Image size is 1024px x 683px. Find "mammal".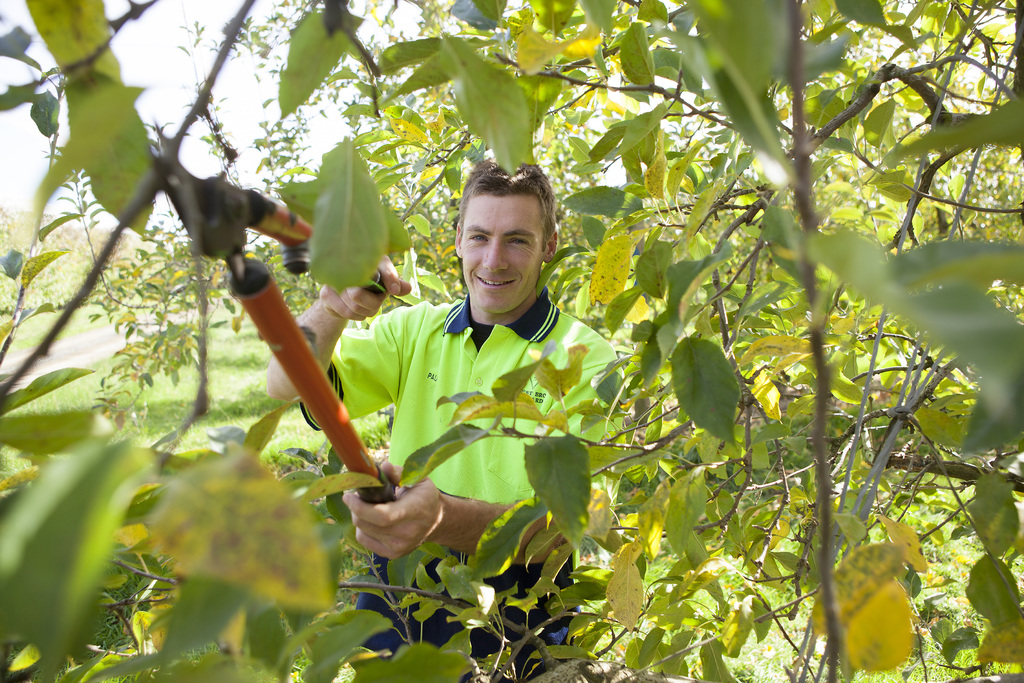
rect(266, 154, 623, 682).
